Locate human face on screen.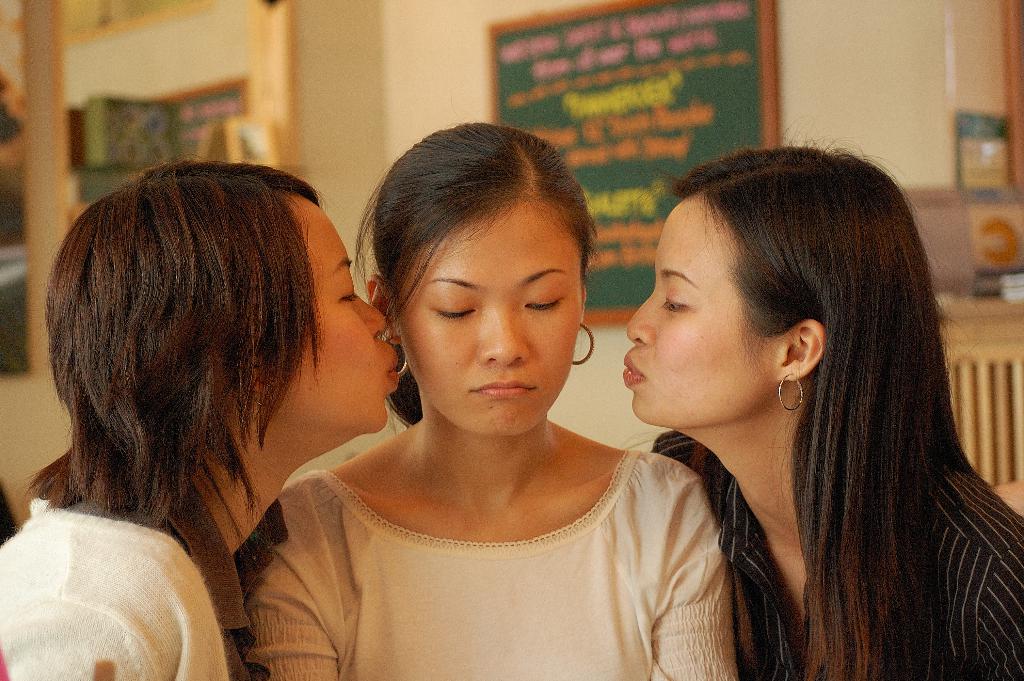
On screen at bbox=[272, 197, 410, 427].
